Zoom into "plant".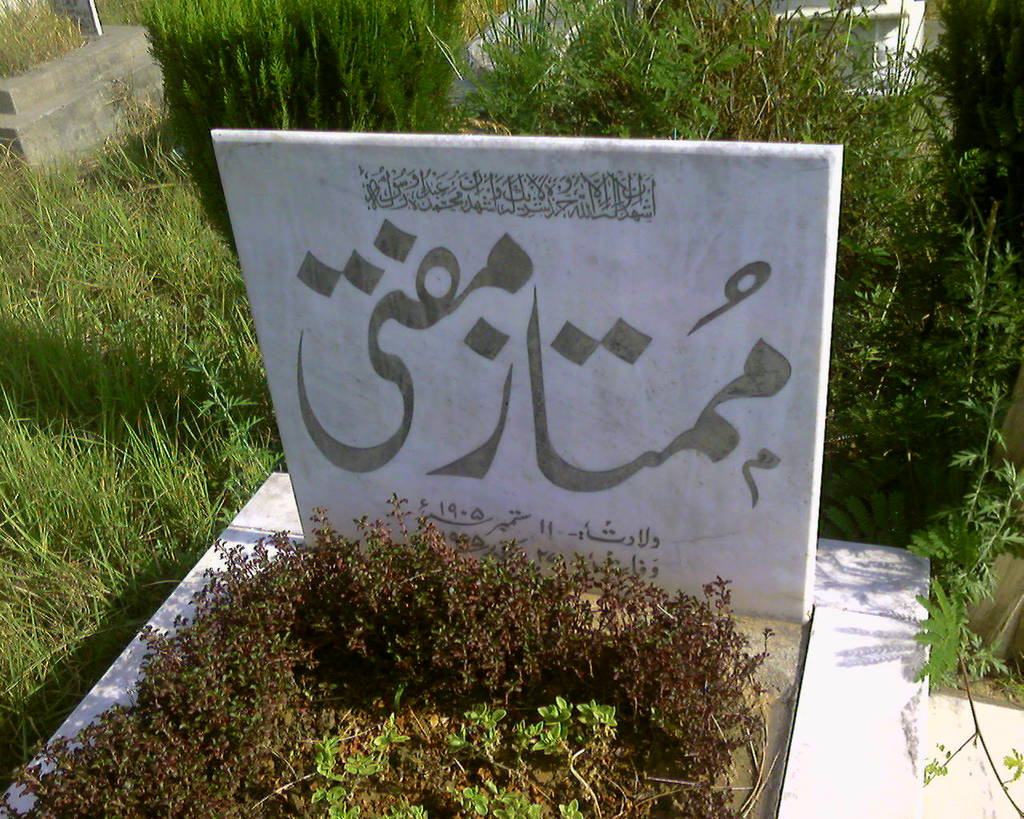
Zoom target: <bbox>0, 0, 94, 80</bbox>.
